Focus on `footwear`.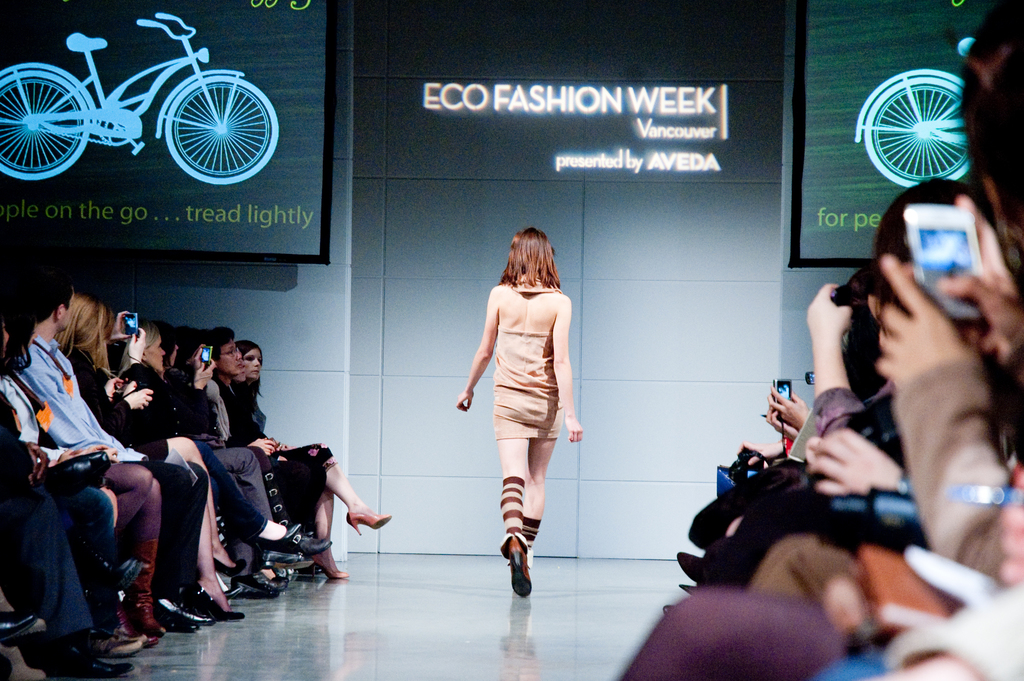
Focused at region(262, 548, 315, 571).
